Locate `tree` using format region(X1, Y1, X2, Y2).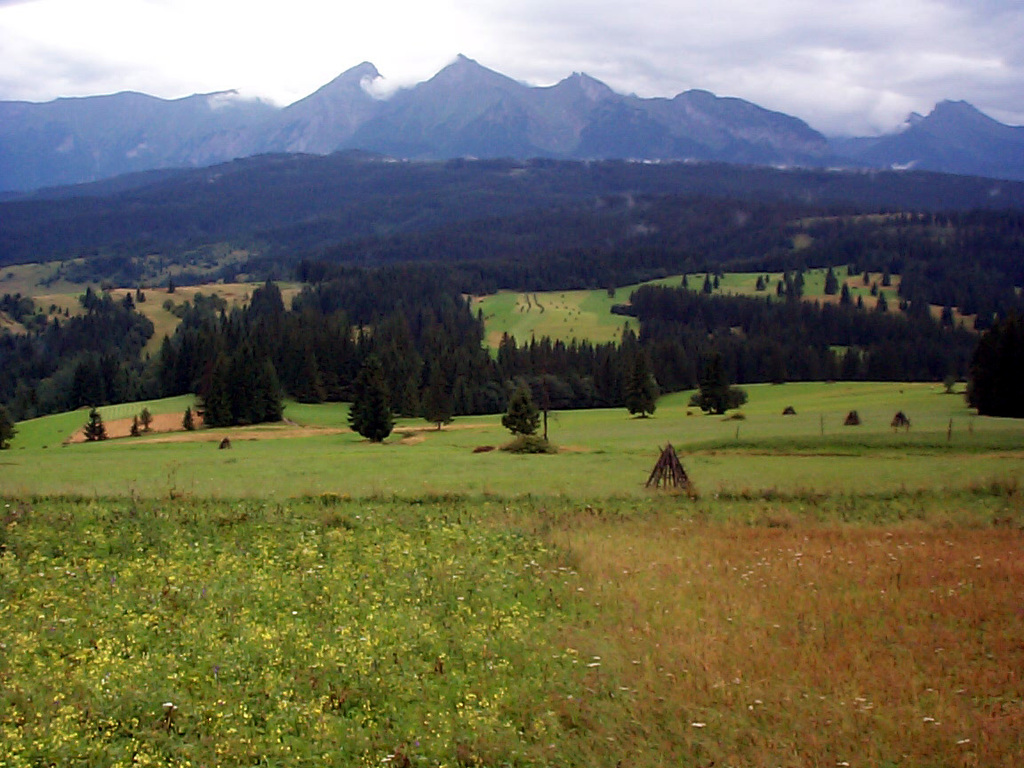
region(959, 328, 1023, 419).
